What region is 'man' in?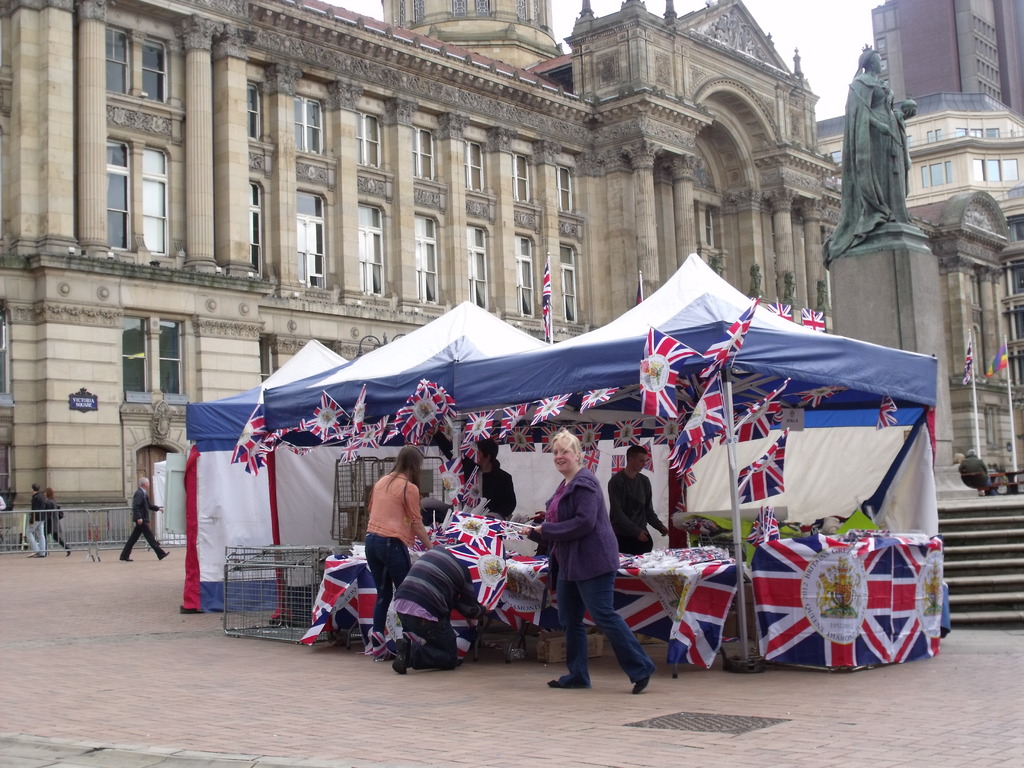
122:472:172:564.
